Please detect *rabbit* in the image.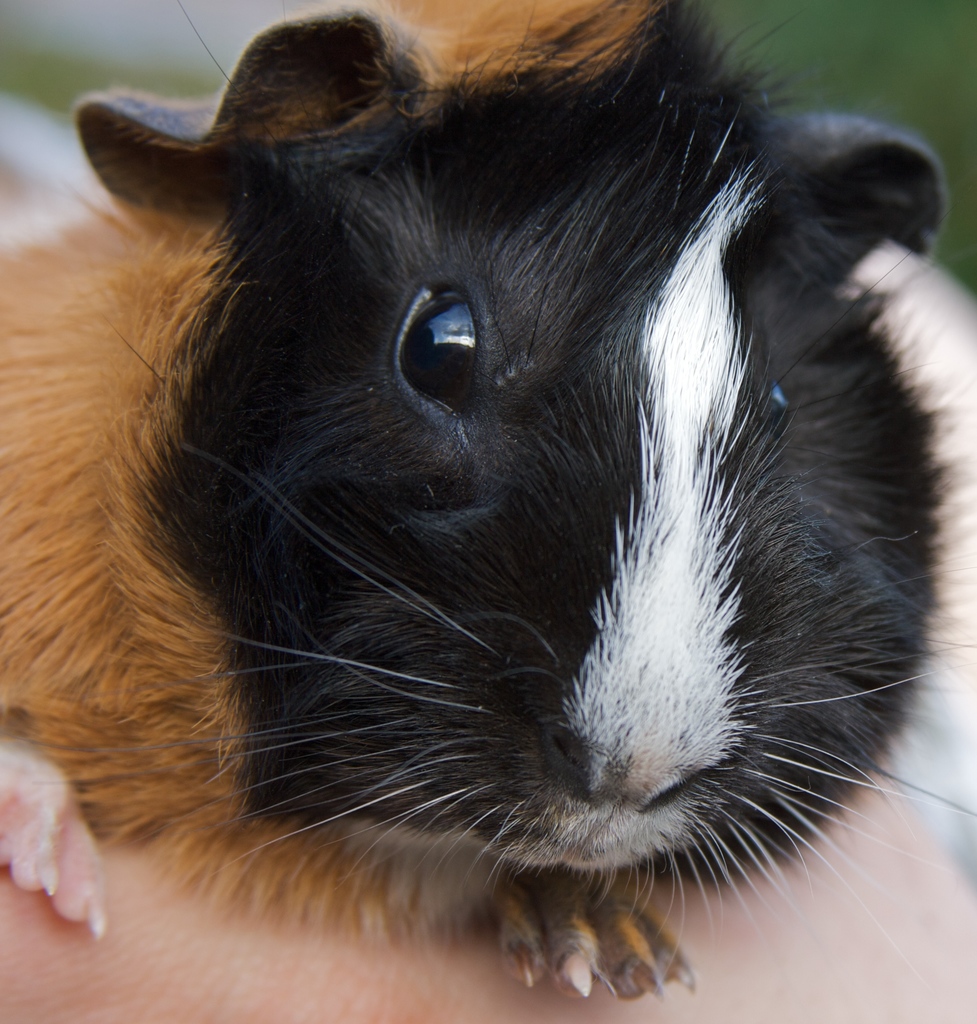
region(0, 0, 976, 1001).
